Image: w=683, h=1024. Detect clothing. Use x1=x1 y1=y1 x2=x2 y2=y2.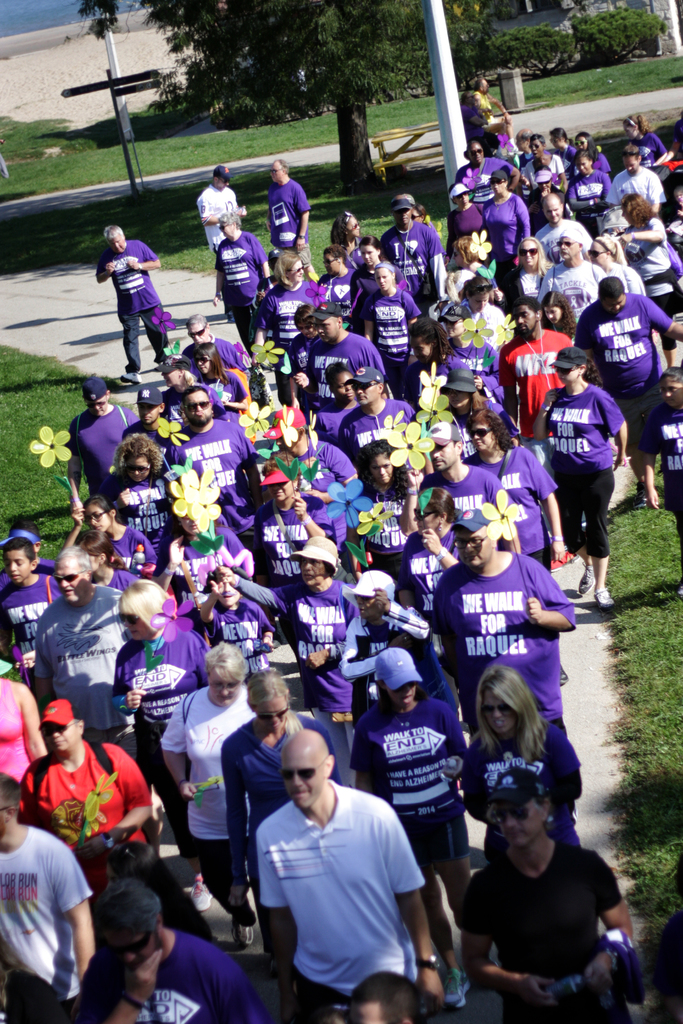
x1=161 y1=684 x2=254 y2=841.
